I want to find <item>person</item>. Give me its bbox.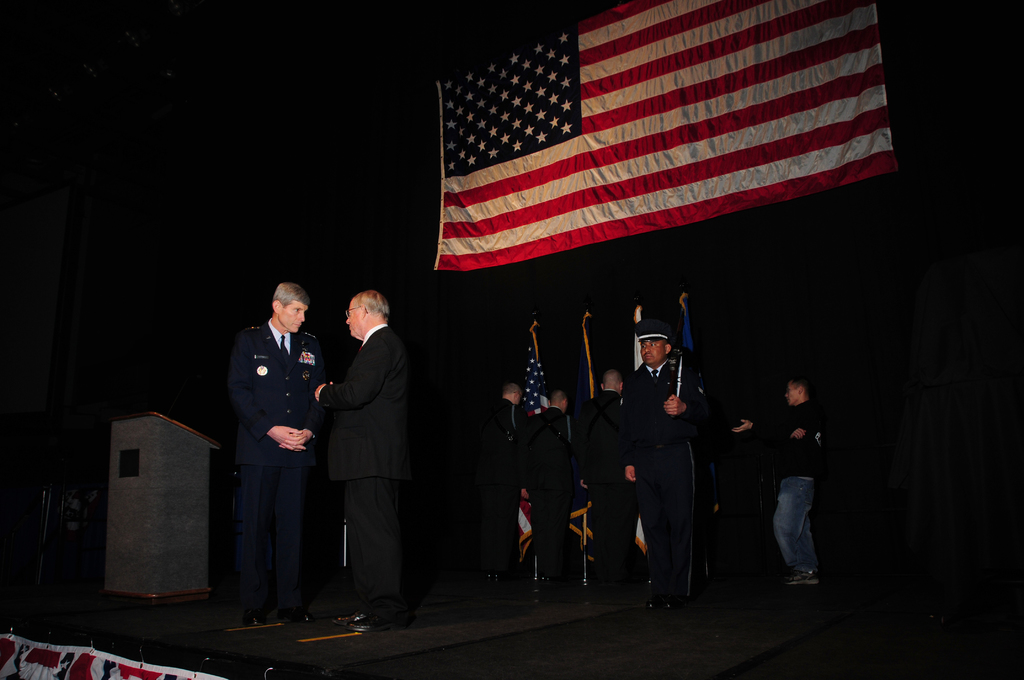
<bbox>220, 271, 324, 624</bbox>.
